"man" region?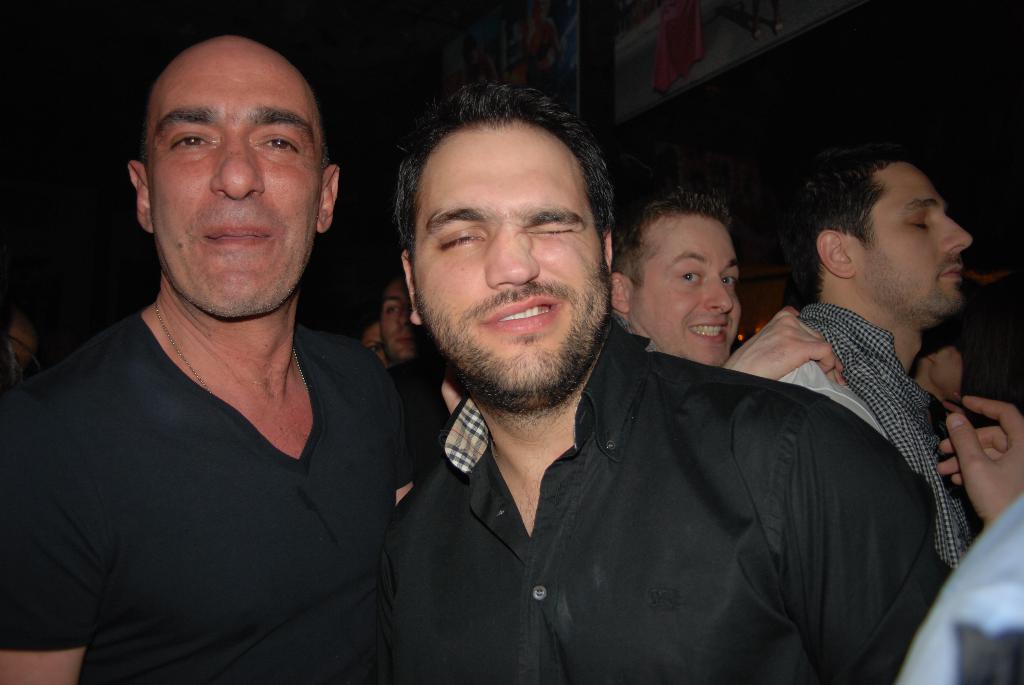
47:34:523:684
